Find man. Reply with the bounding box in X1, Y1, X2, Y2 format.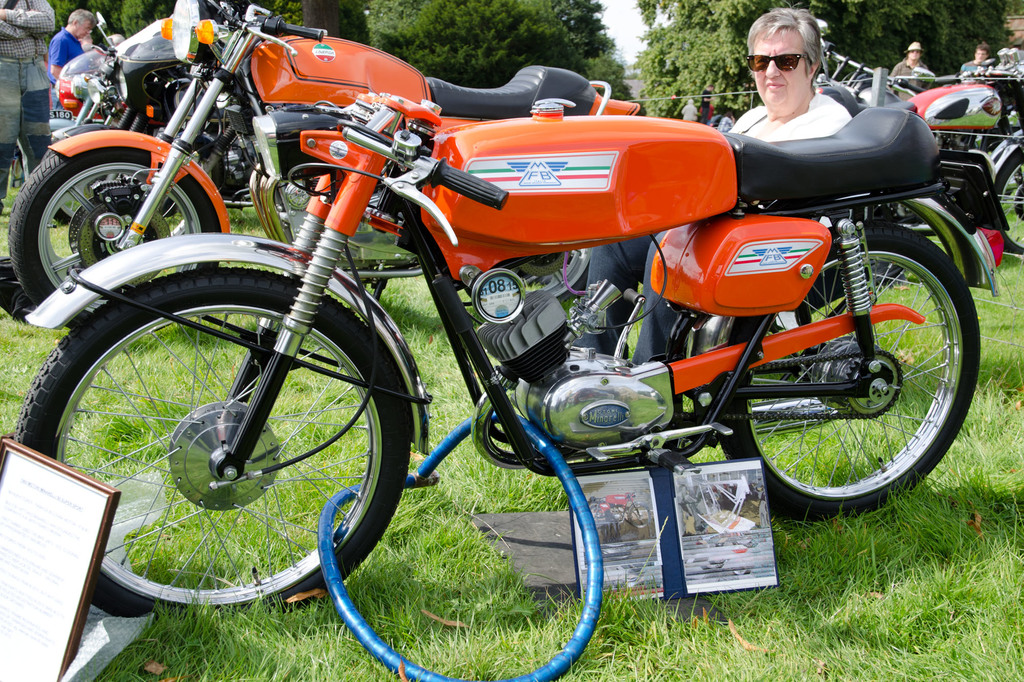
49, 10, 99, 109.
